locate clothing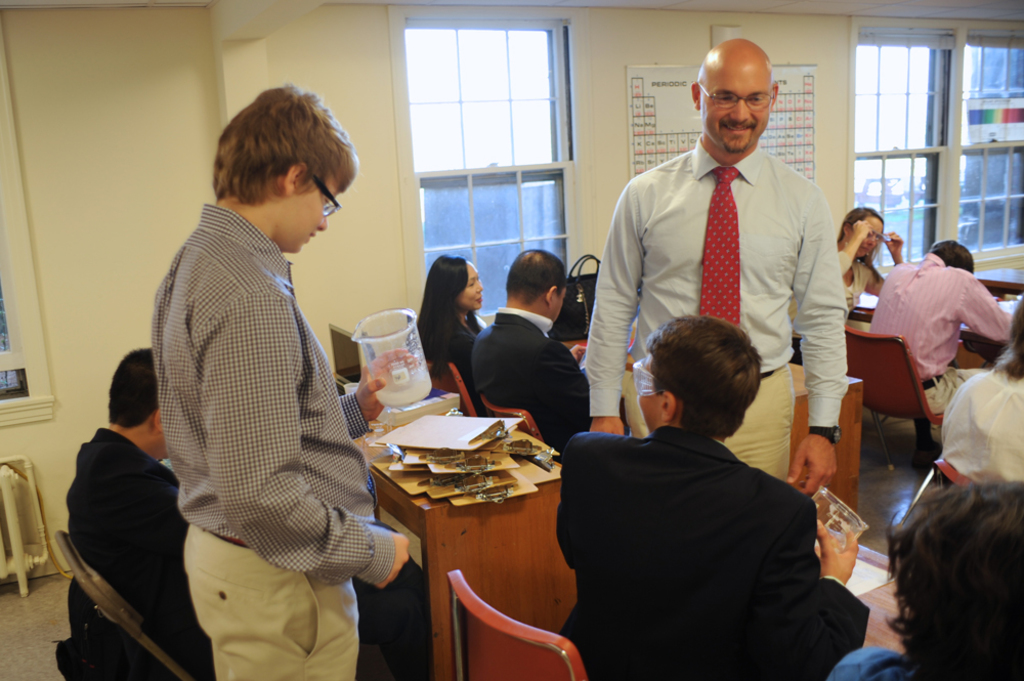
BBox(415, 309, 493, 407)
